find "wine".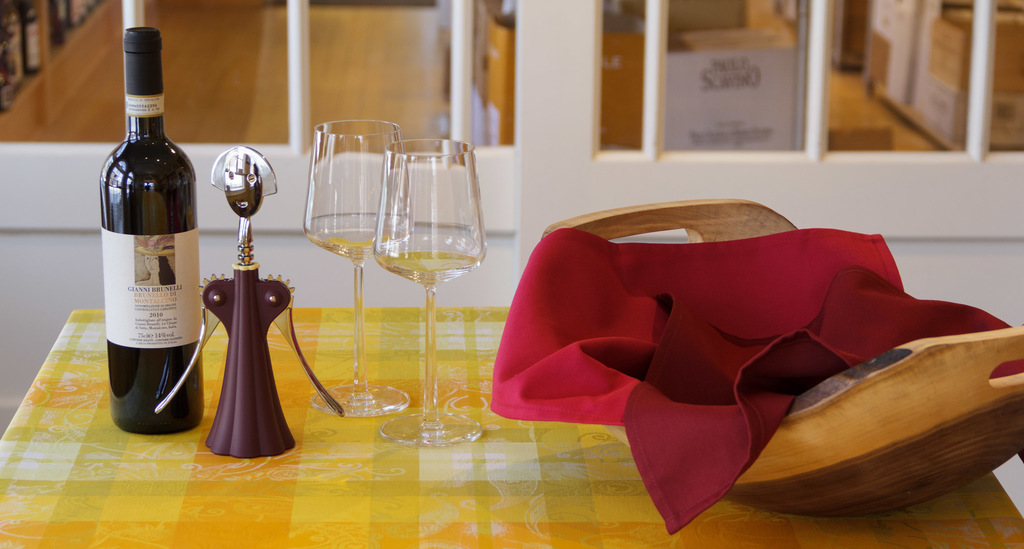
locate(381, 252, 474, 283).
